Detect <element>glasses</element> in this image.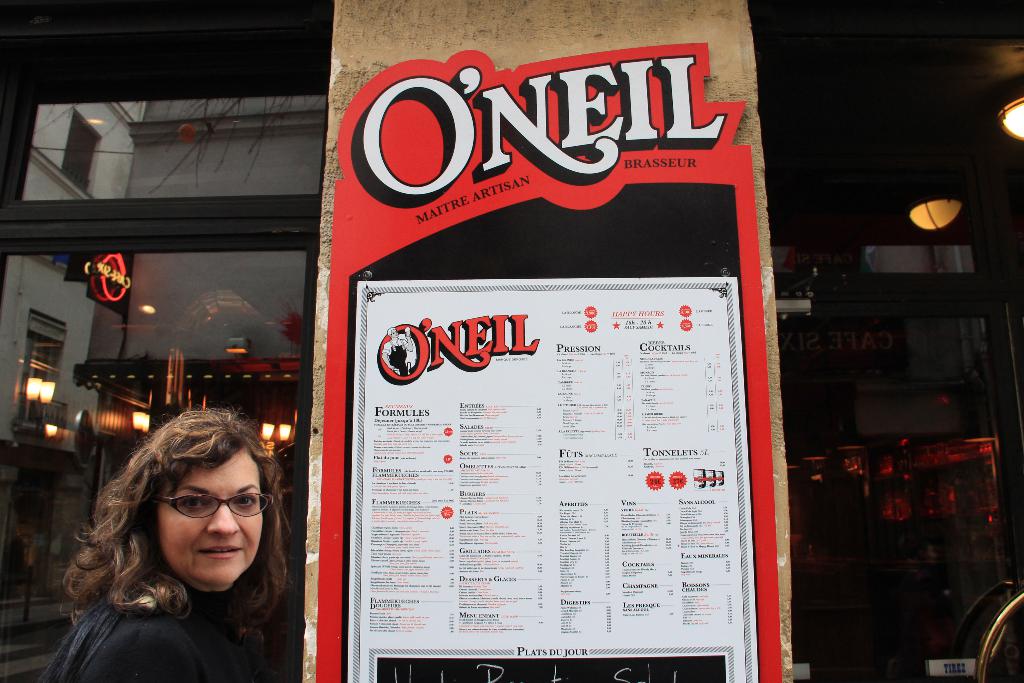
Detection: box=[155, 491, 274, 516].
